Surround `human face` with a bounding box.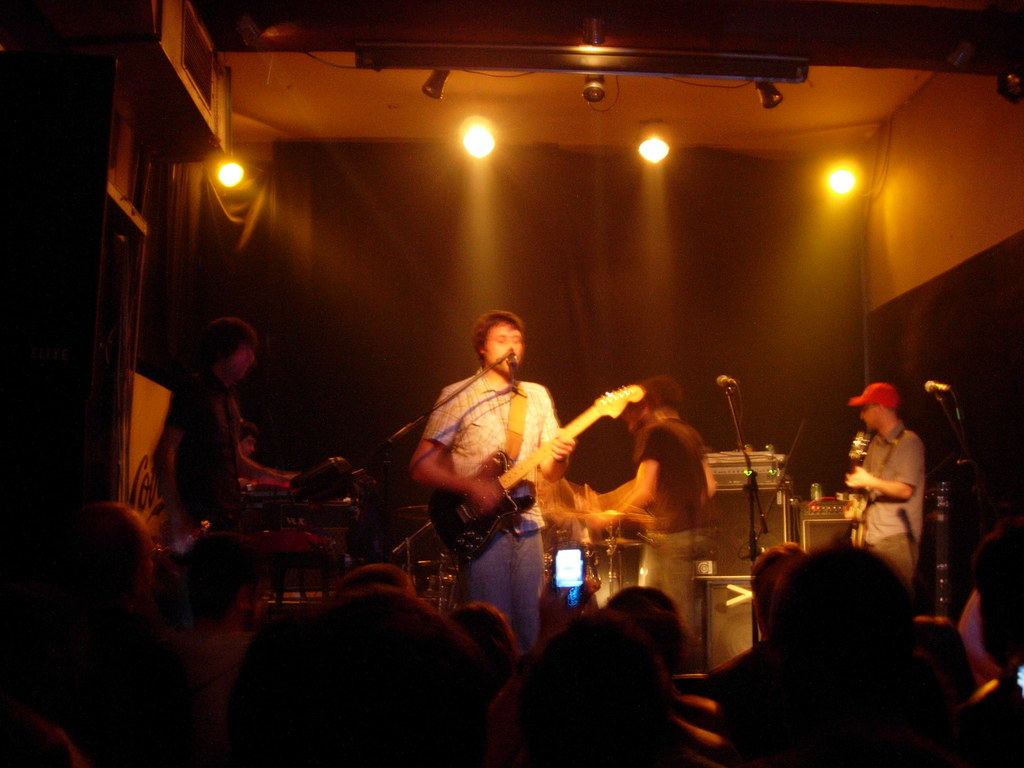
[left=479, top=326, right=523, bottom=370].
